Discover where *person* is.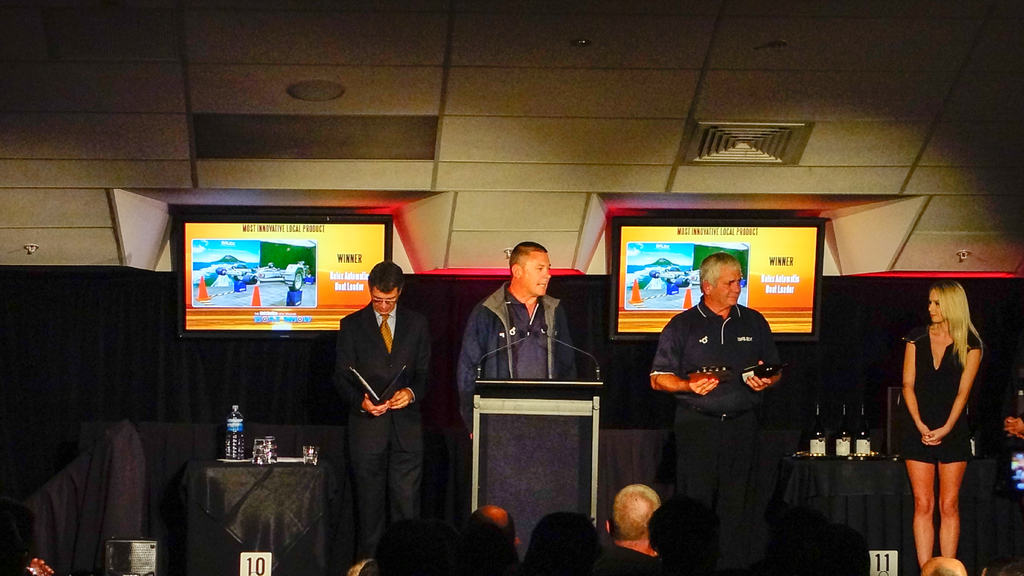
Discovered at [899,276,981,564].
